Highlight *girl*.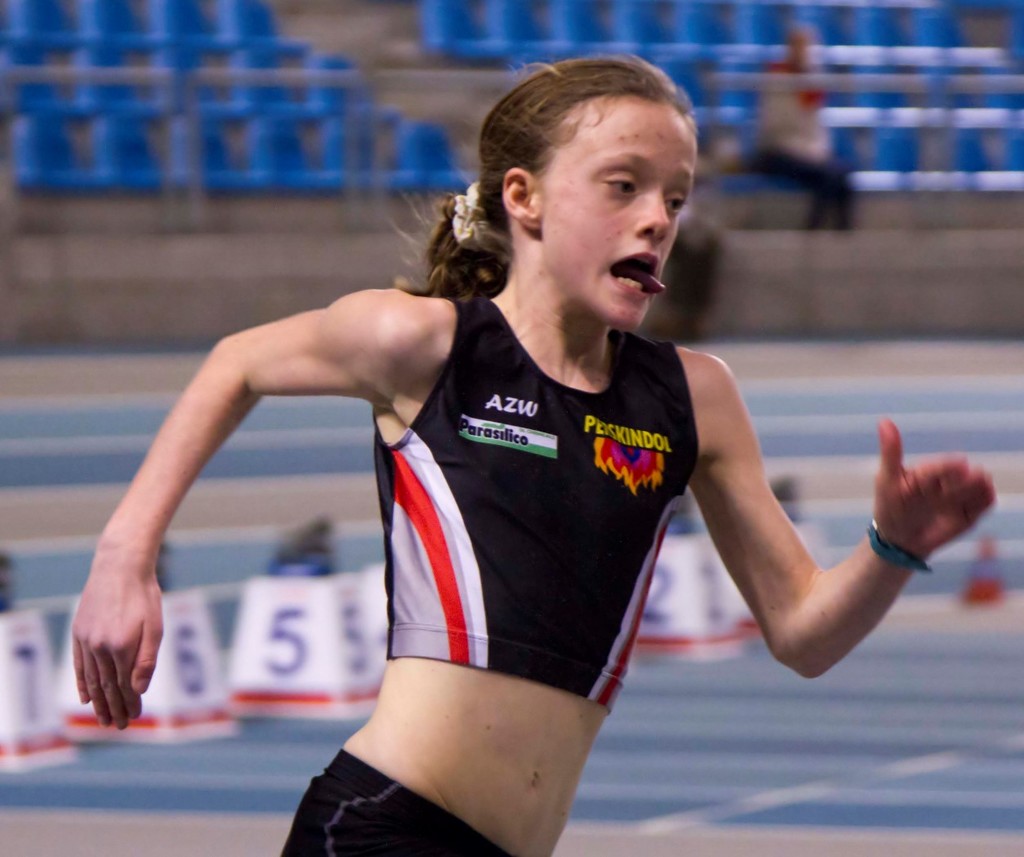
Highlighted region: 65:53:1000:853.
